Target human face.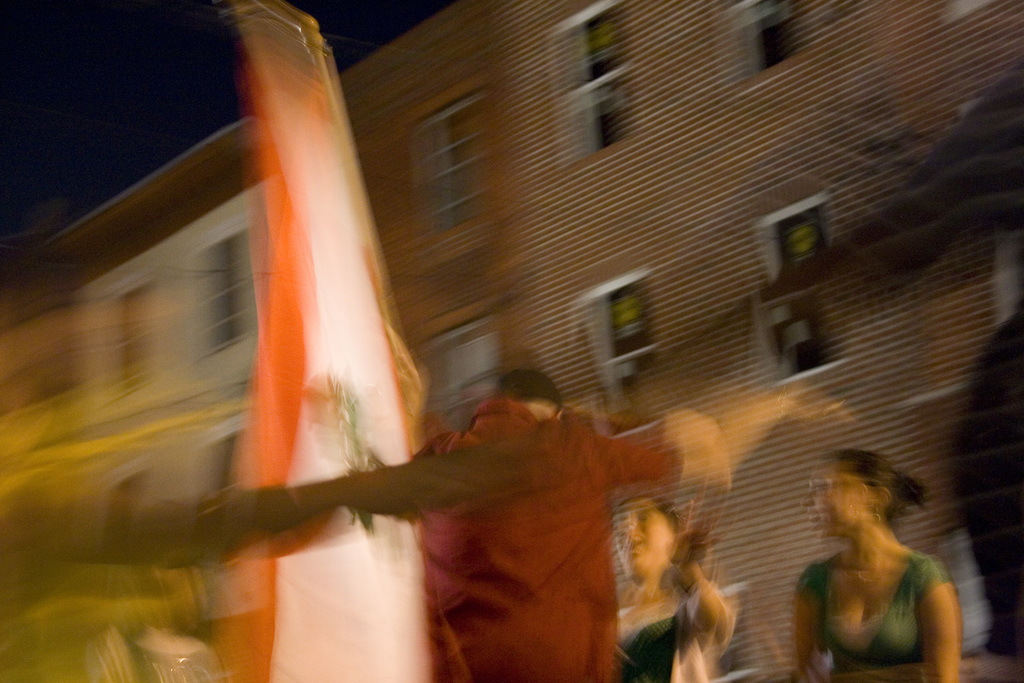
Target region: rect(620, 513, 668, 579).
